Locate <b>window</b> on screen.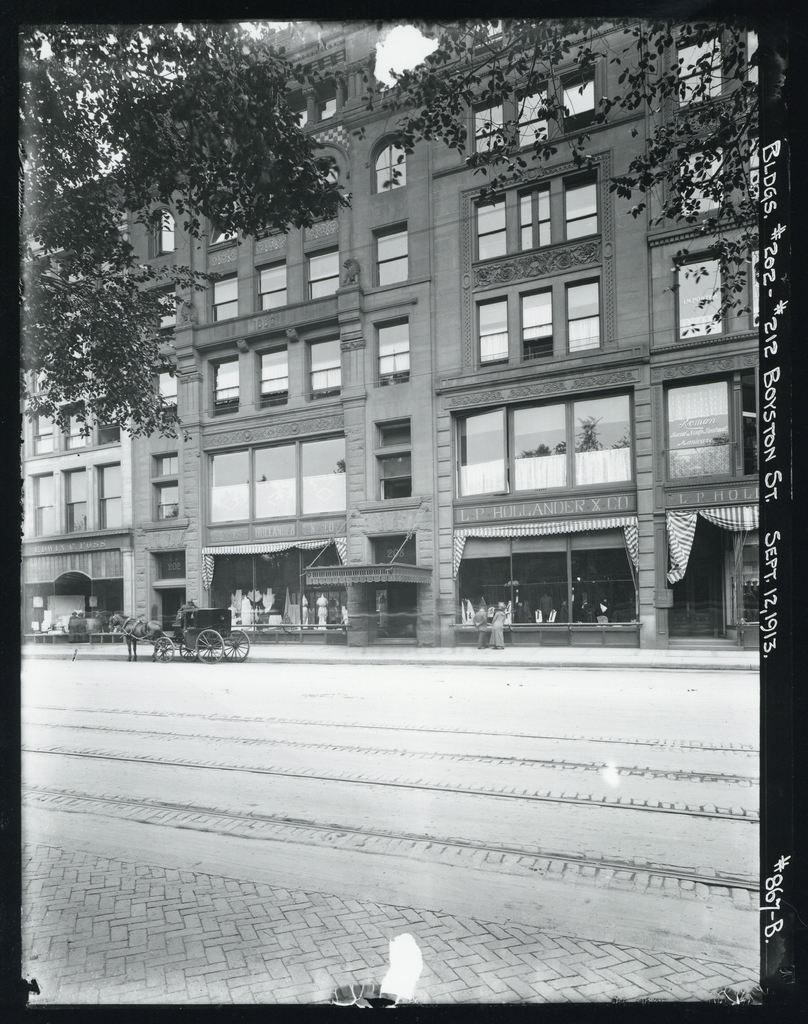
On screen at Rect(451, 407, 514, 498).
